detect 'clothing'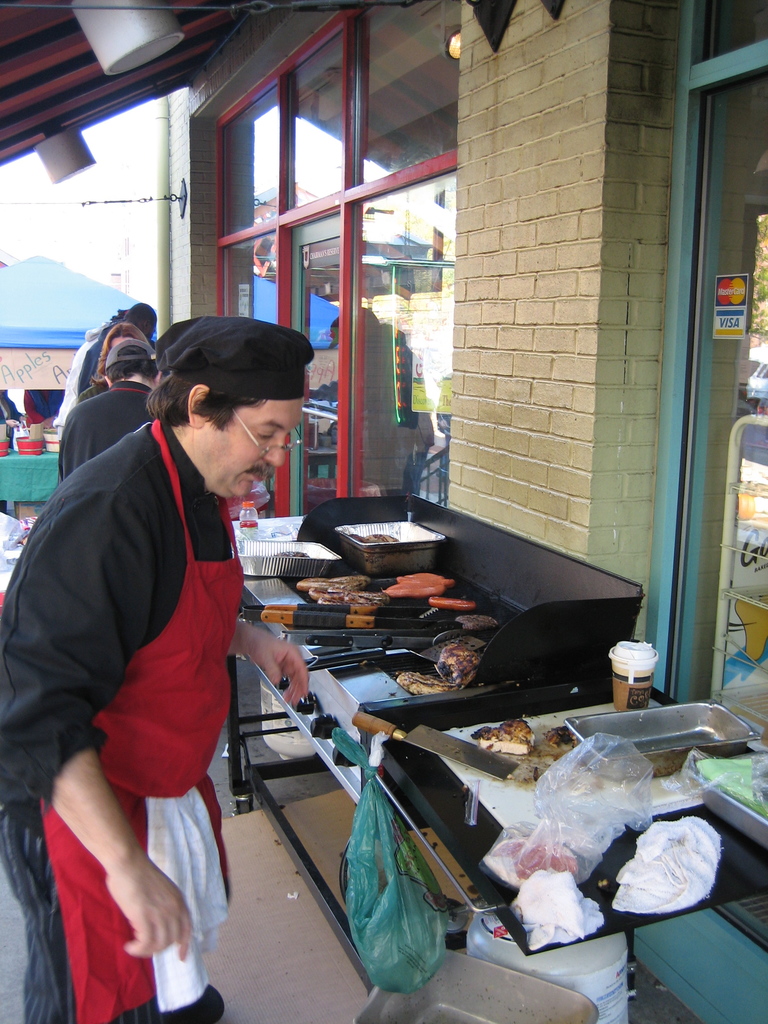
(left=60, top=381, right=156, bottom=488)
